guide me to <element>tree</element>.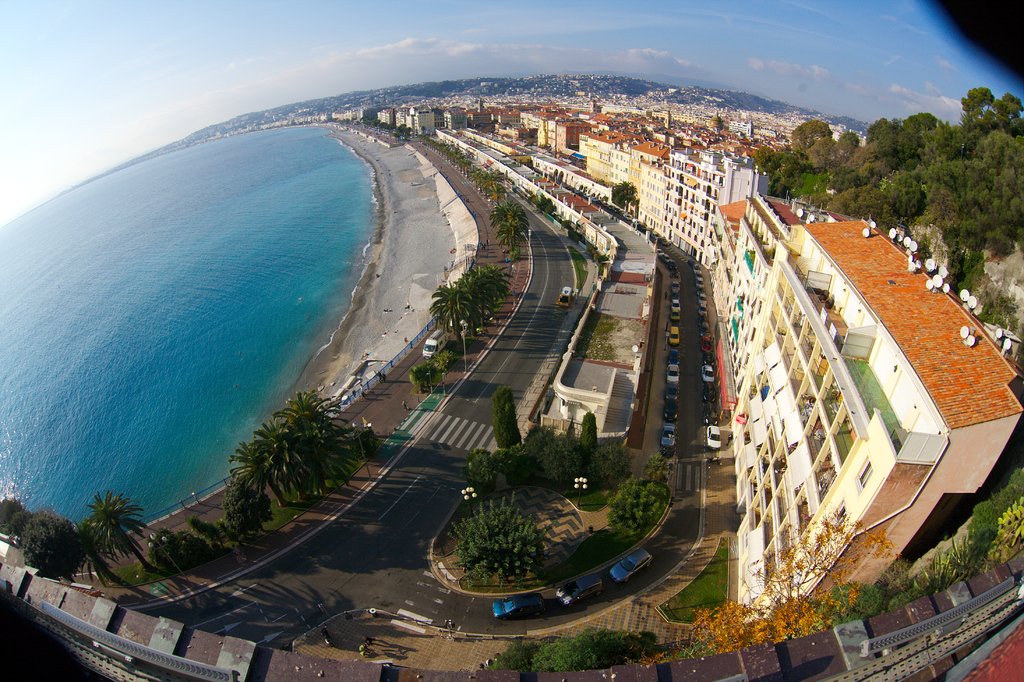
Guidance: left=821, top=581, right=886, bottom=624.
